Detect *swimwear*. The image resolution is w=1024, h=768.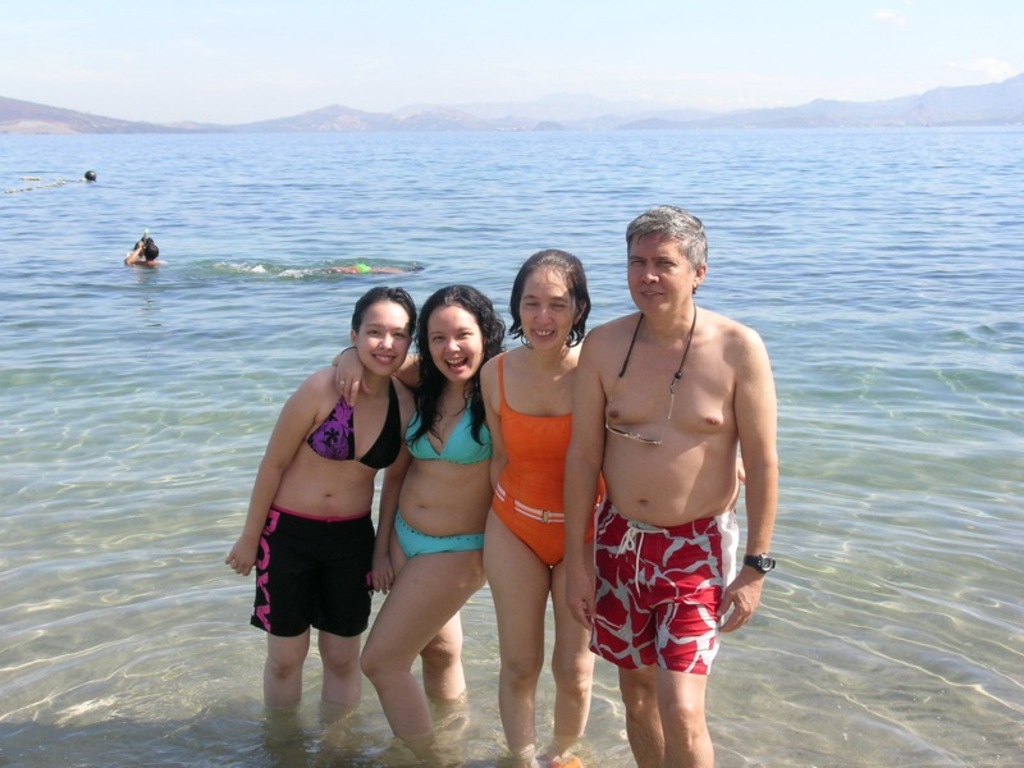
393/513/481/562.
